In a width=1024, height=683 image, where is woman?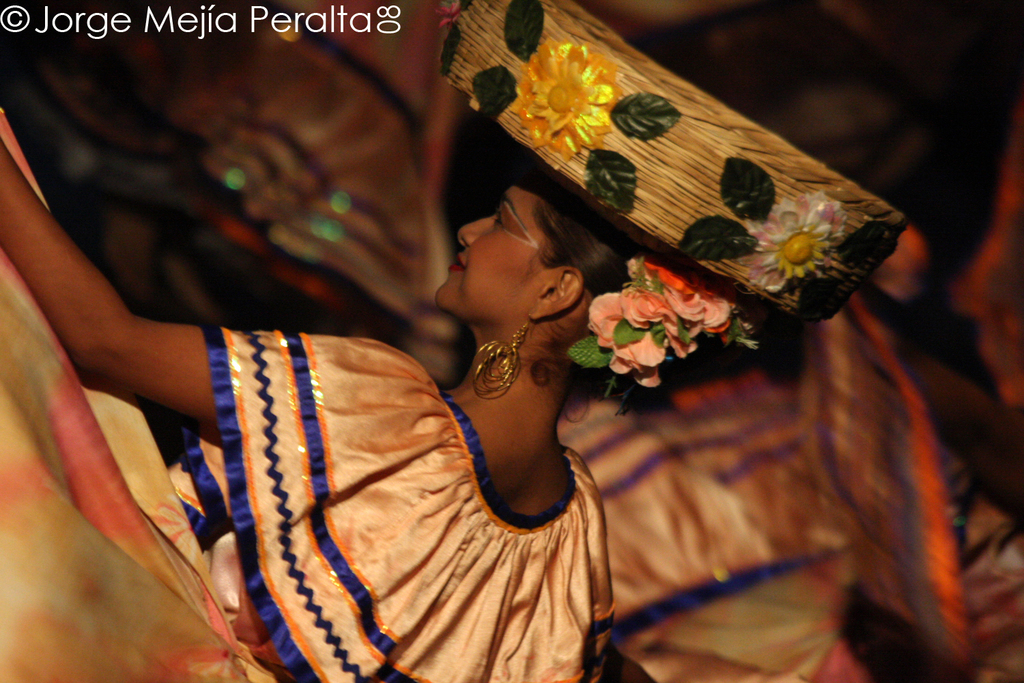
<bbox>0, 154, 735, 682</bbox>.
